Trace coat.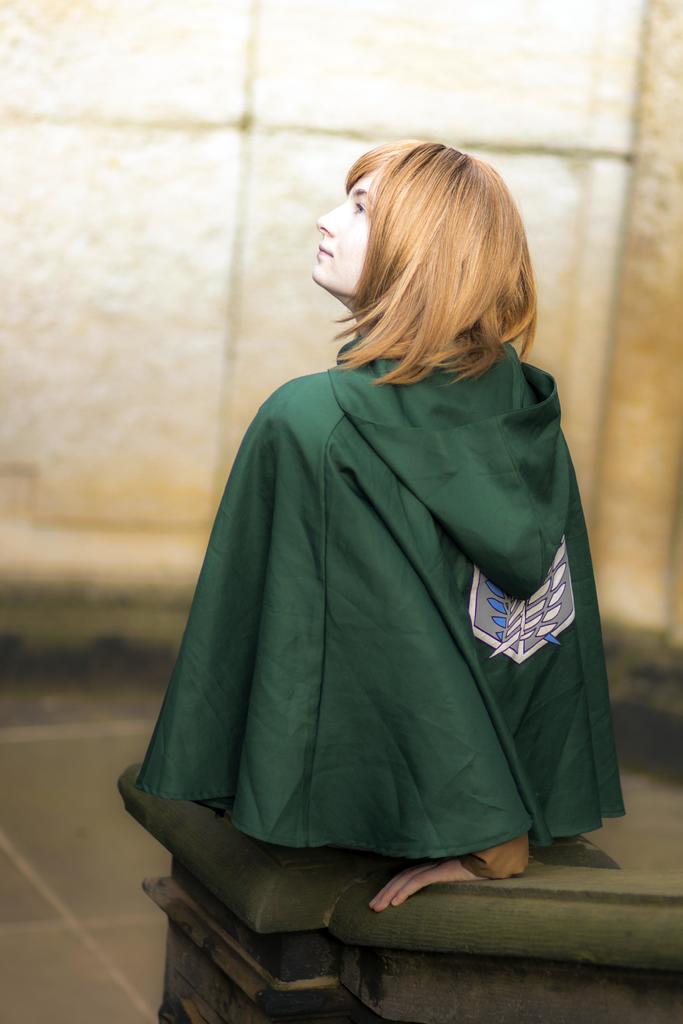
Traced to Rect(162, 339, 536, 940).
